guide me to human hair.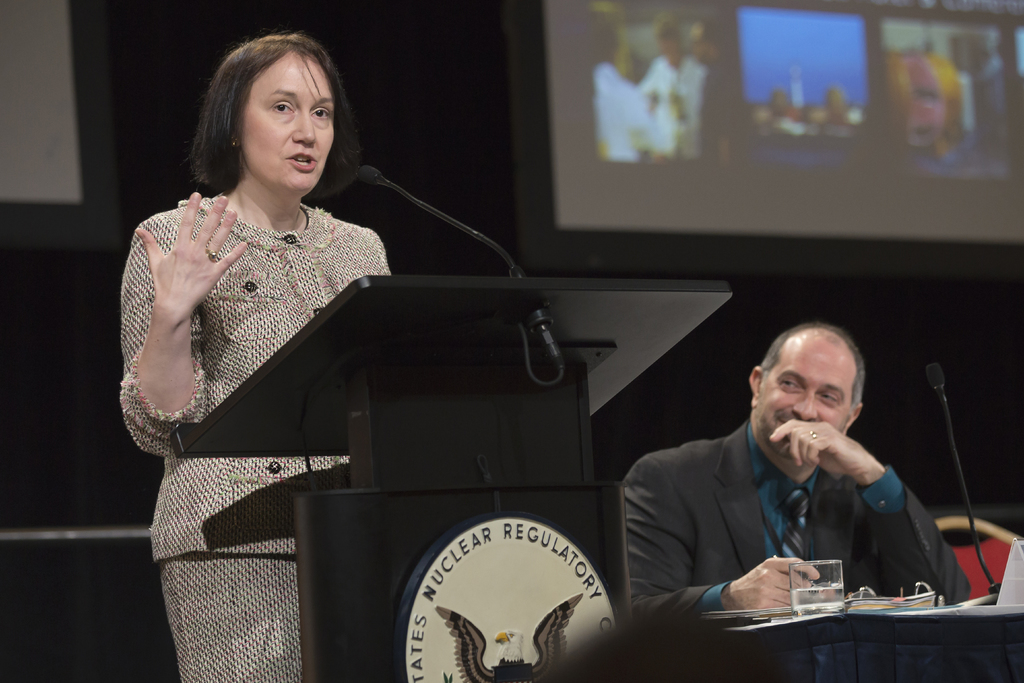
Guidance: bbox(187, 31, 368, 203).
